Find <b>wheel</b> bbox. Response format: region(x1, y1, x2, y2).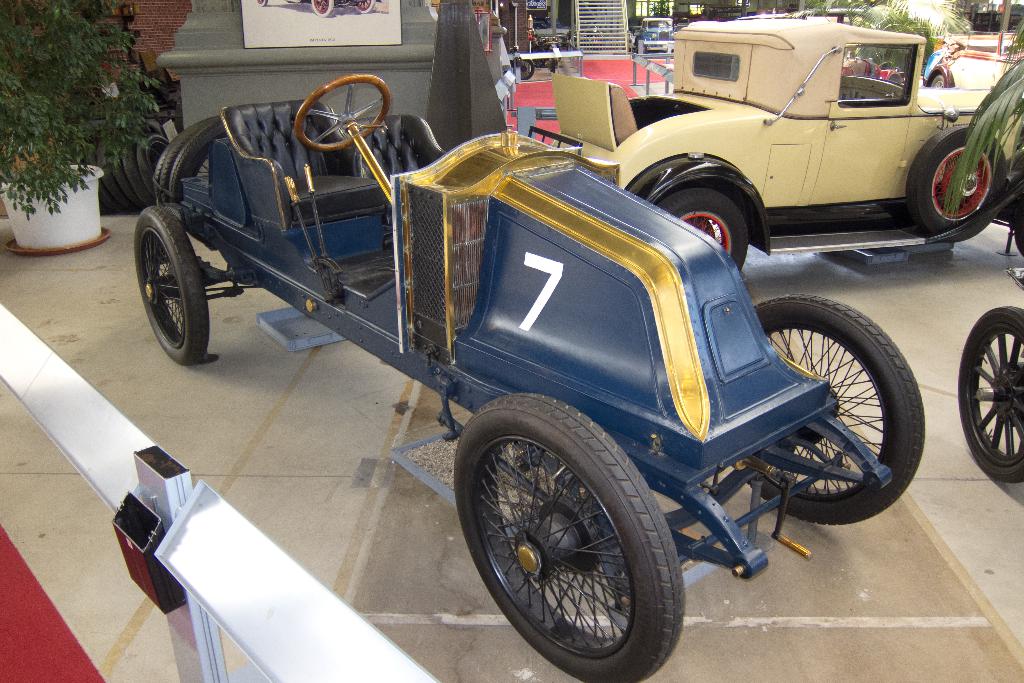
region(97, 201, 111, 213).
